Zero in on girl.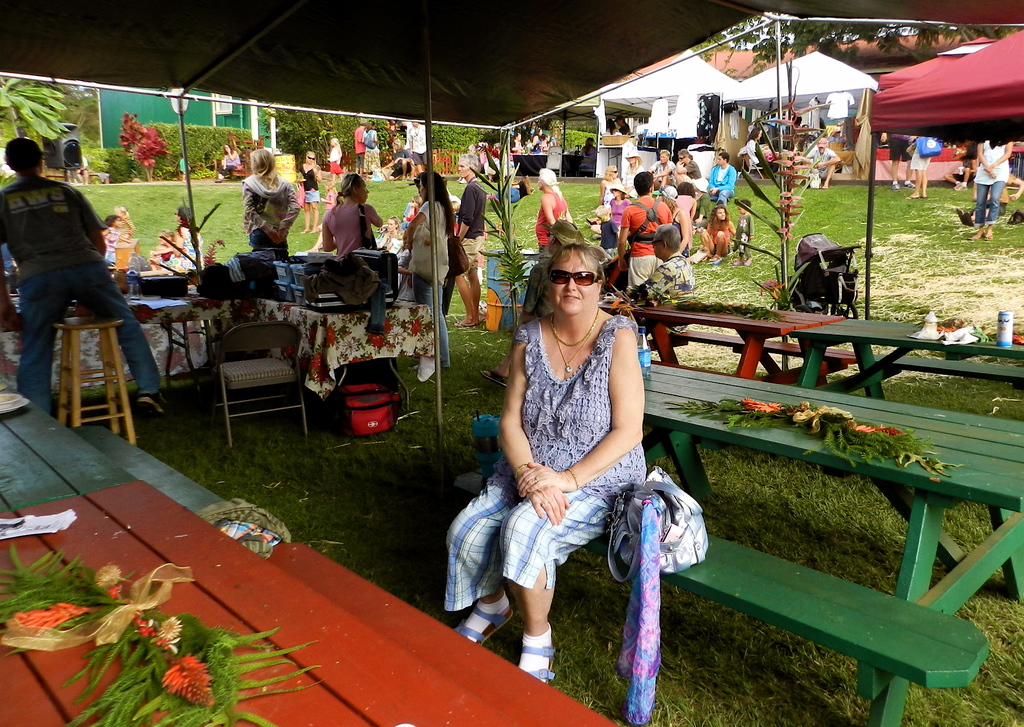
Zeroed in: Rect(101, 215, 120, 264).
